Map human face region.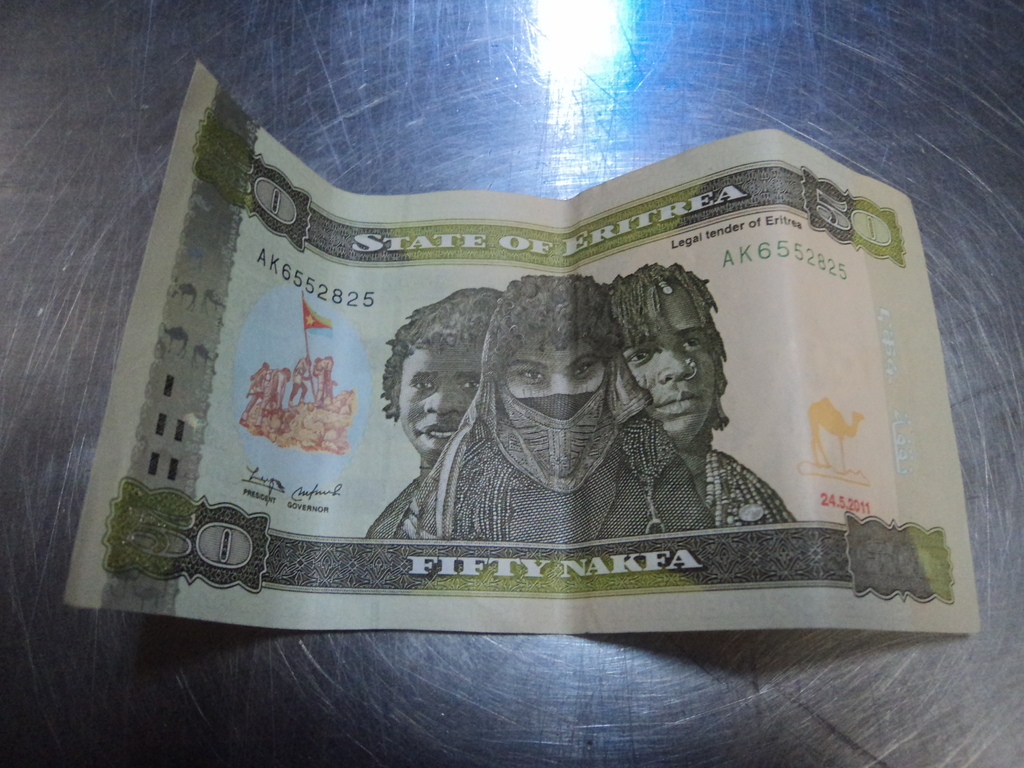
Mapped to bbox=(399, 336, 481, 463).
